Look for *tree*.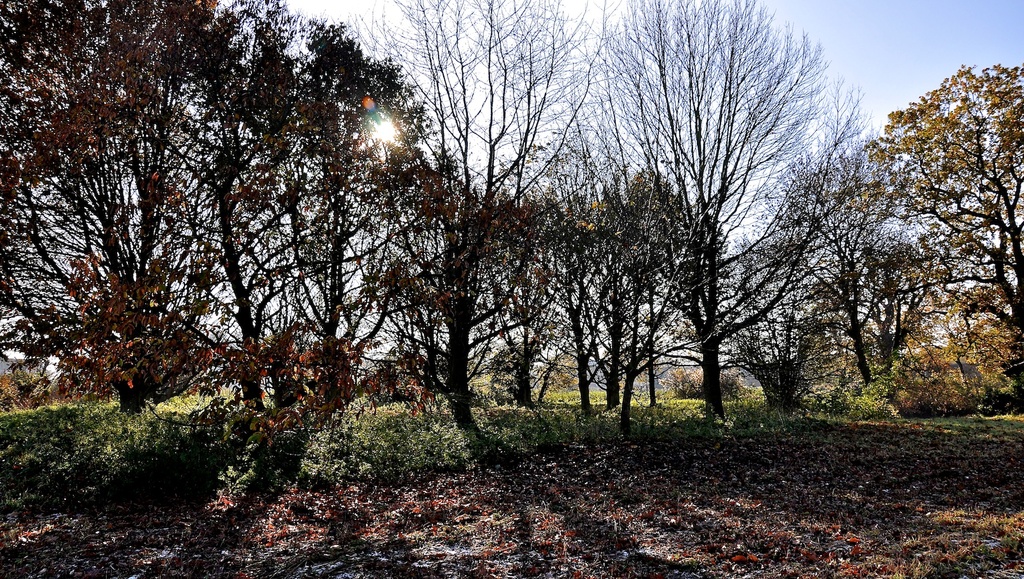
Found: x1=842 y1=54 x2=1014 y2=428.
